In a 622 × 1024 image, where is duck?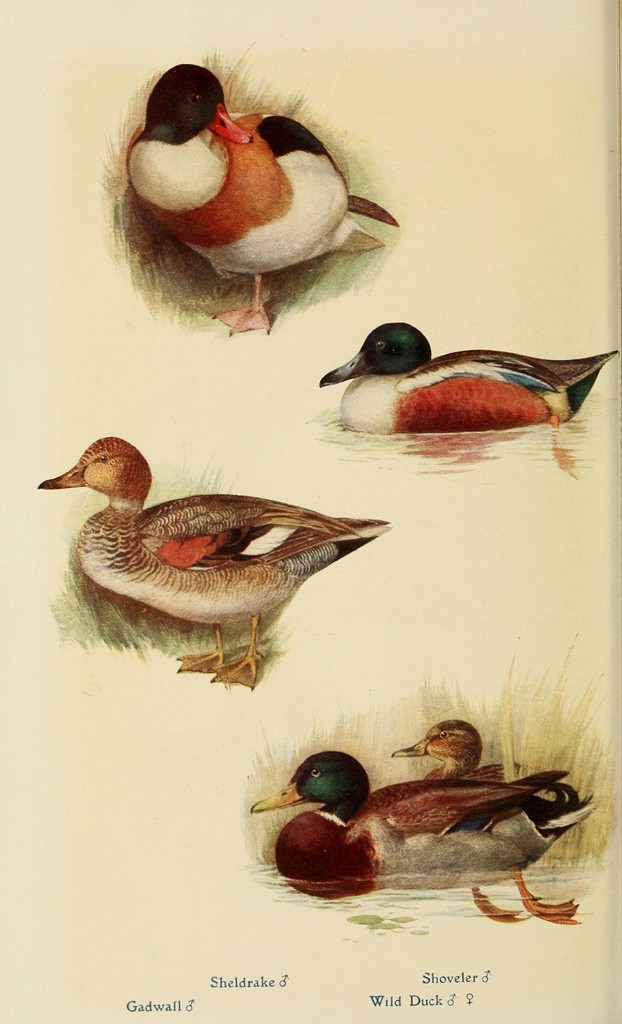
109:55:408:337.
